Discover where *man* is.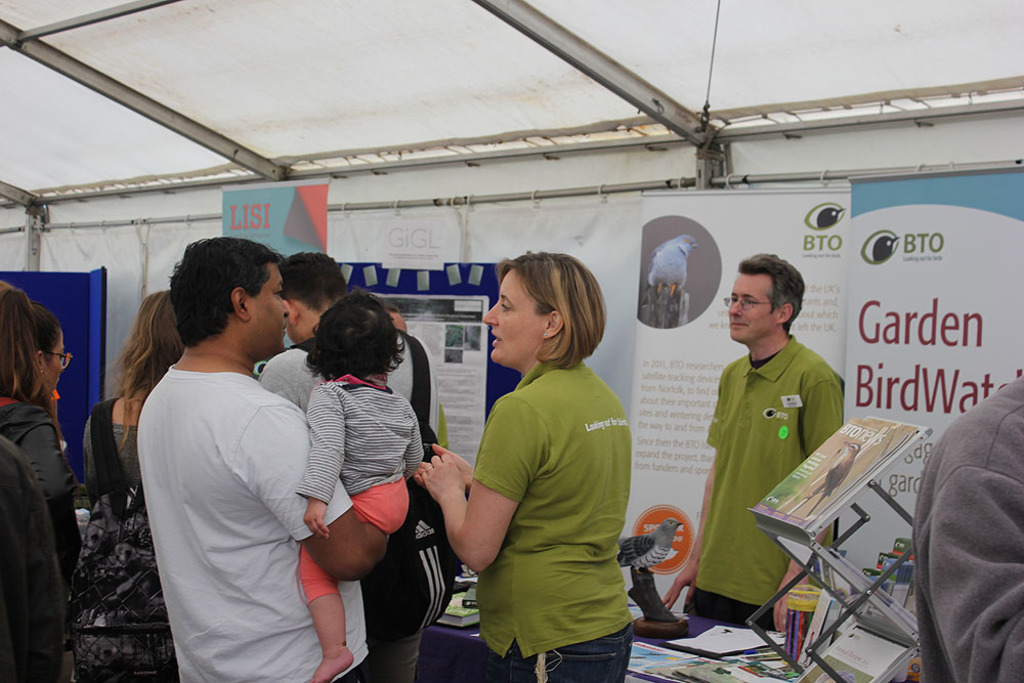
Discovered at select_region(657, 242, 854, 639).
